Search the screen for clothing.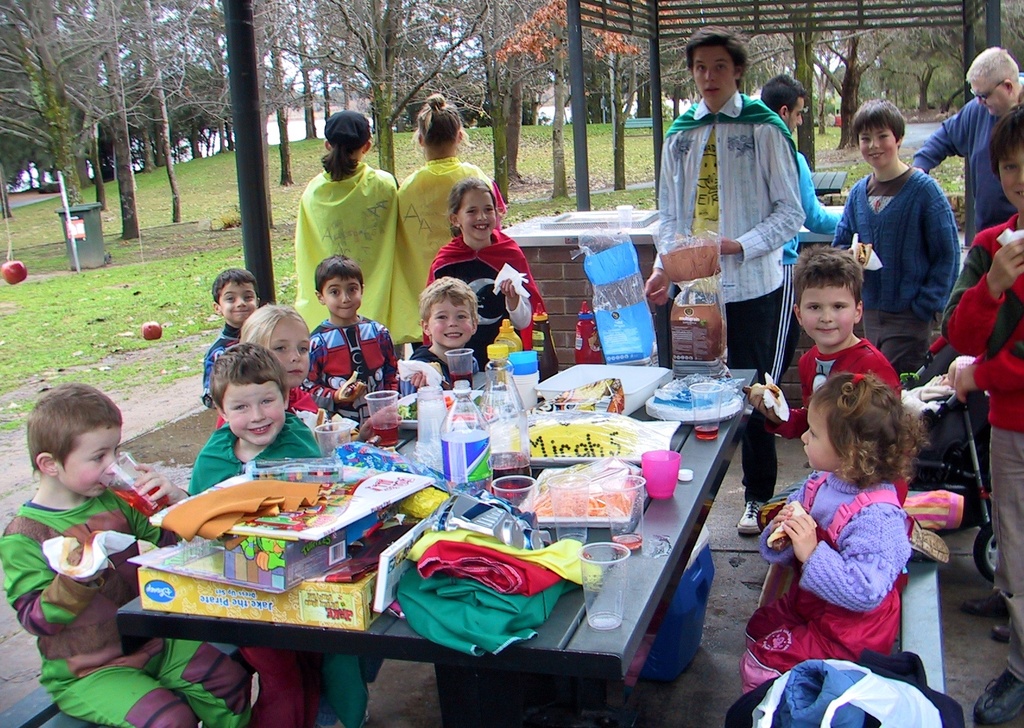
Found at 909 71 1023 244.
